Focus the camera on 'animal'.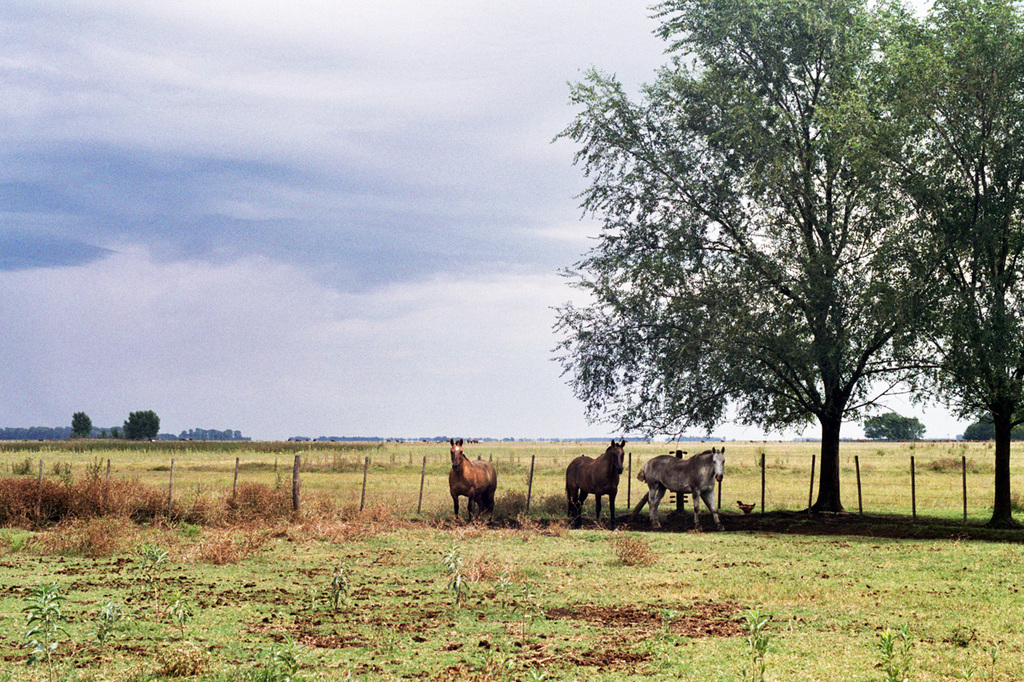
Focus region: select_region(445, 437, 496, 516).
